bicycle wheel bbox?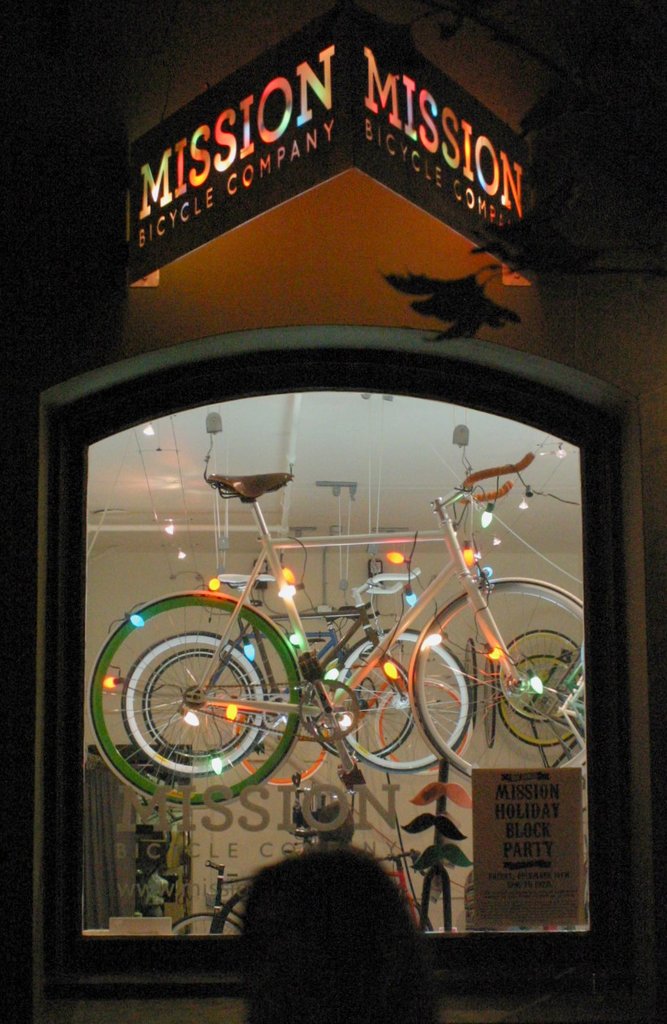
(x1=407, y1=574, x2=583, y2=782)
